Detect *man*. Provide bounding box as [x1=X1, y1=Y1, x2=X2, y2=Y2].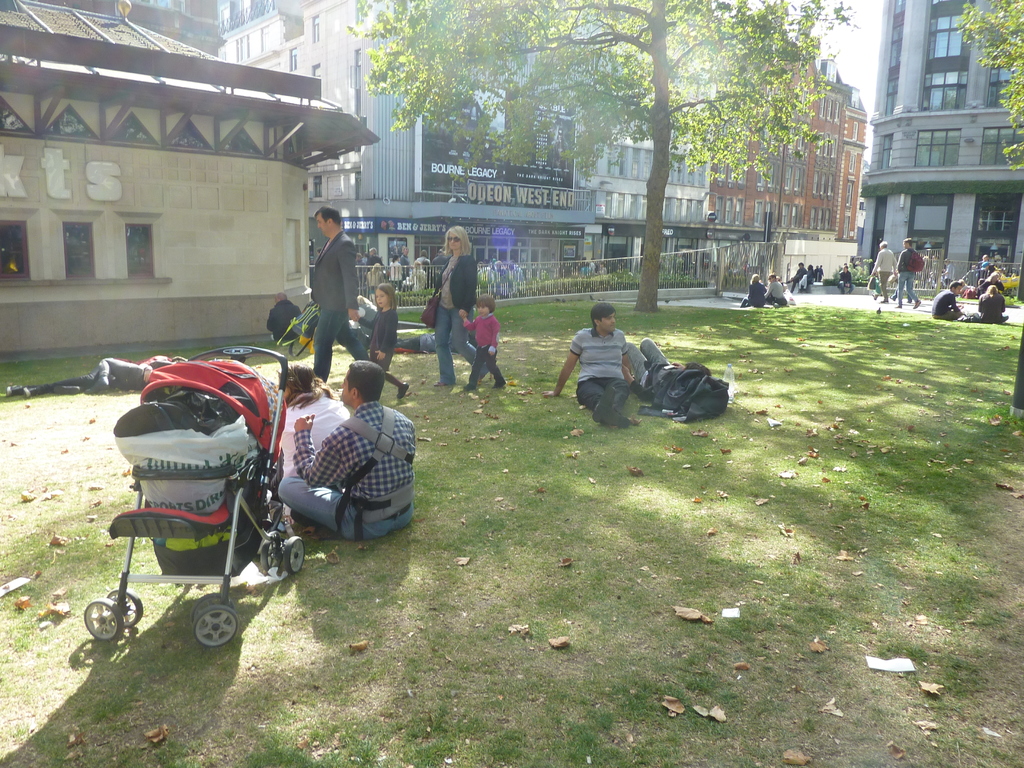
[x1=295, y1=213, x2=359, y2=357].
